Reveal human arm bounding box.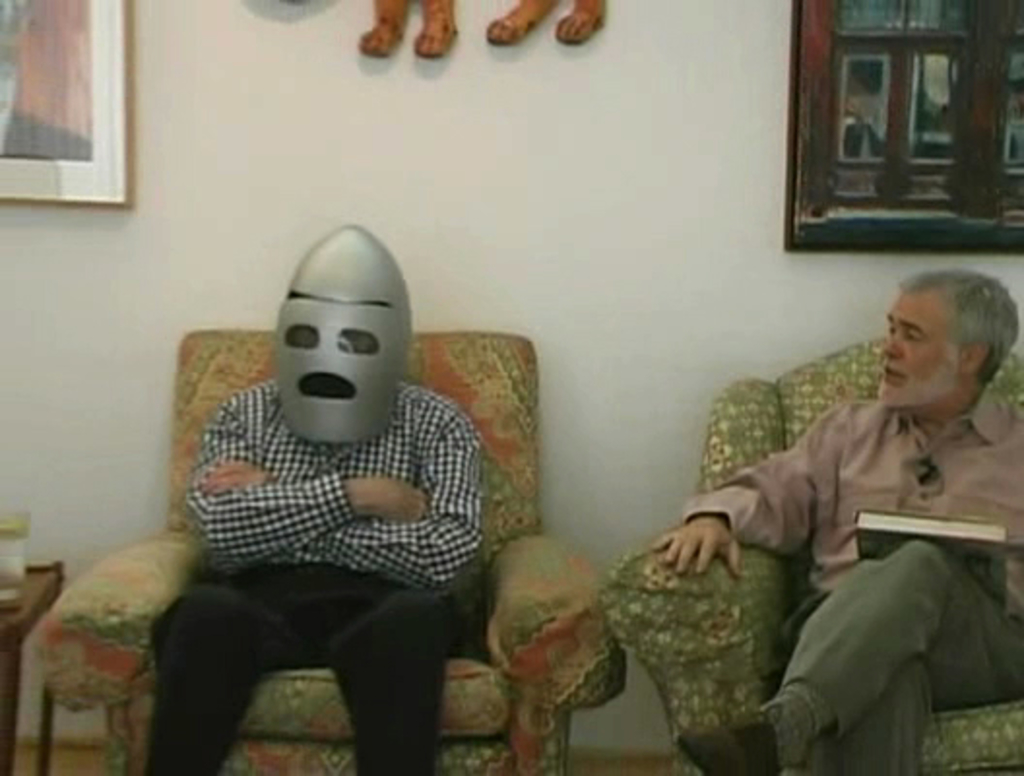
Revealed: select_region(184, 396, 438, 578).
